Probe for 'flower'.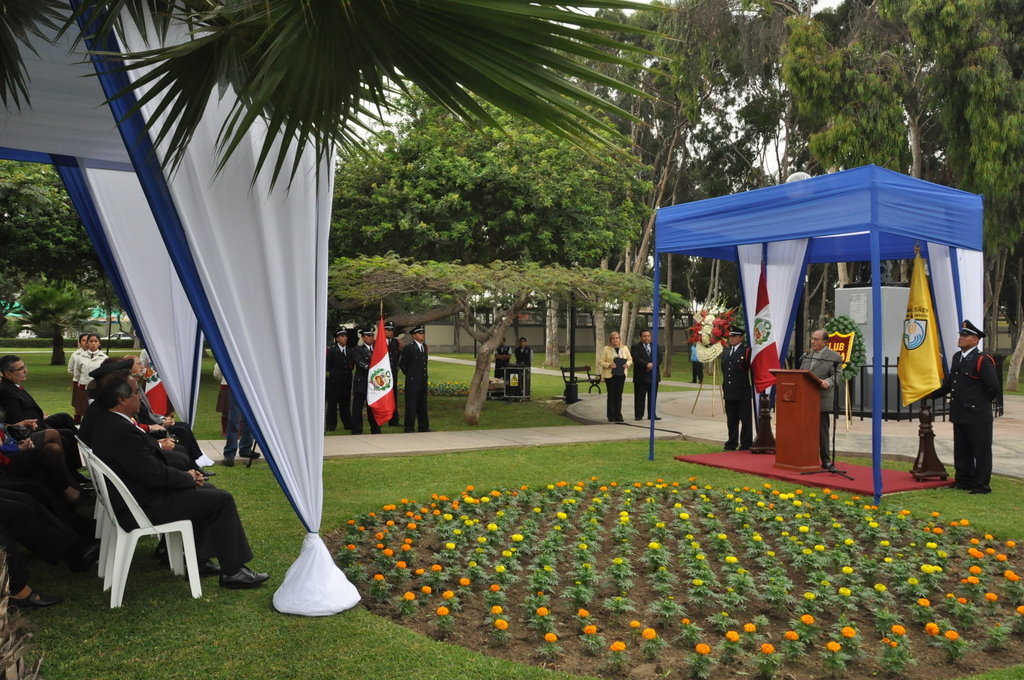
Probe result: 826,640,843,652.
